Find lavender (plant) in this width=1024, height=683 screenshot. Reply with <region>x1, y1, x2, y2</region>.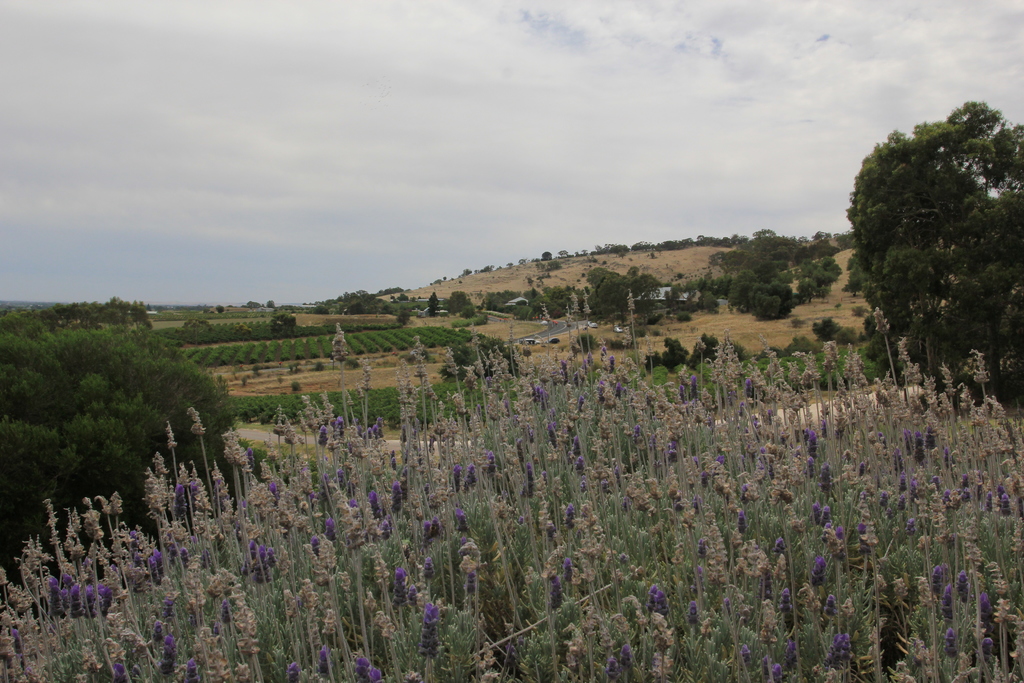
<region>609, 357, 616, 372</region>.
